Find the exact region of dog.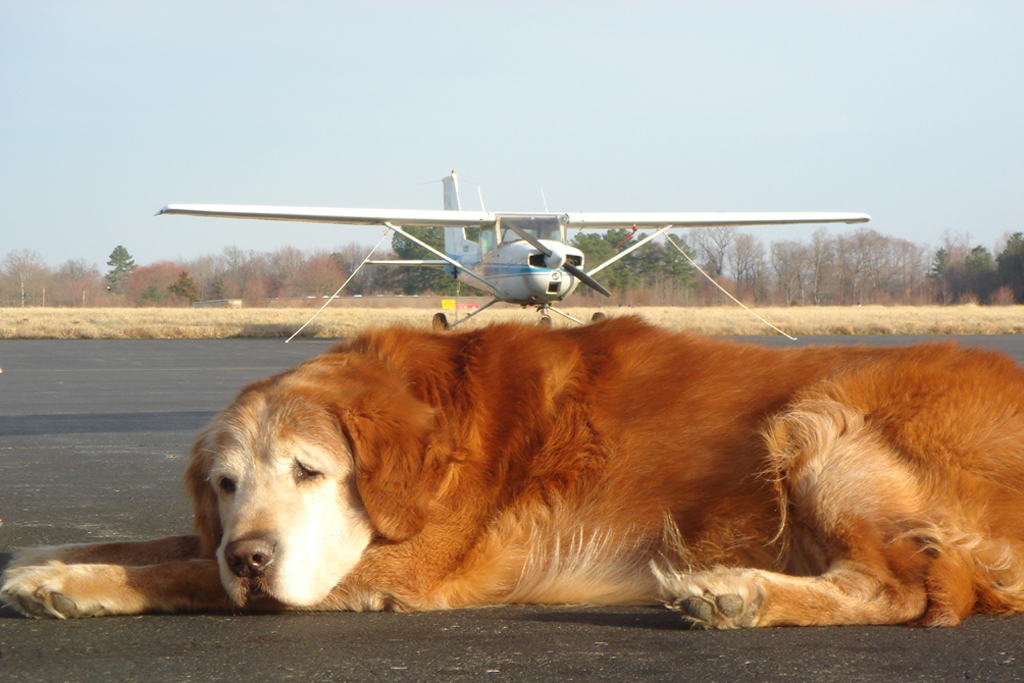
Exact region: bbox=[0, 309, 1023, 630].
